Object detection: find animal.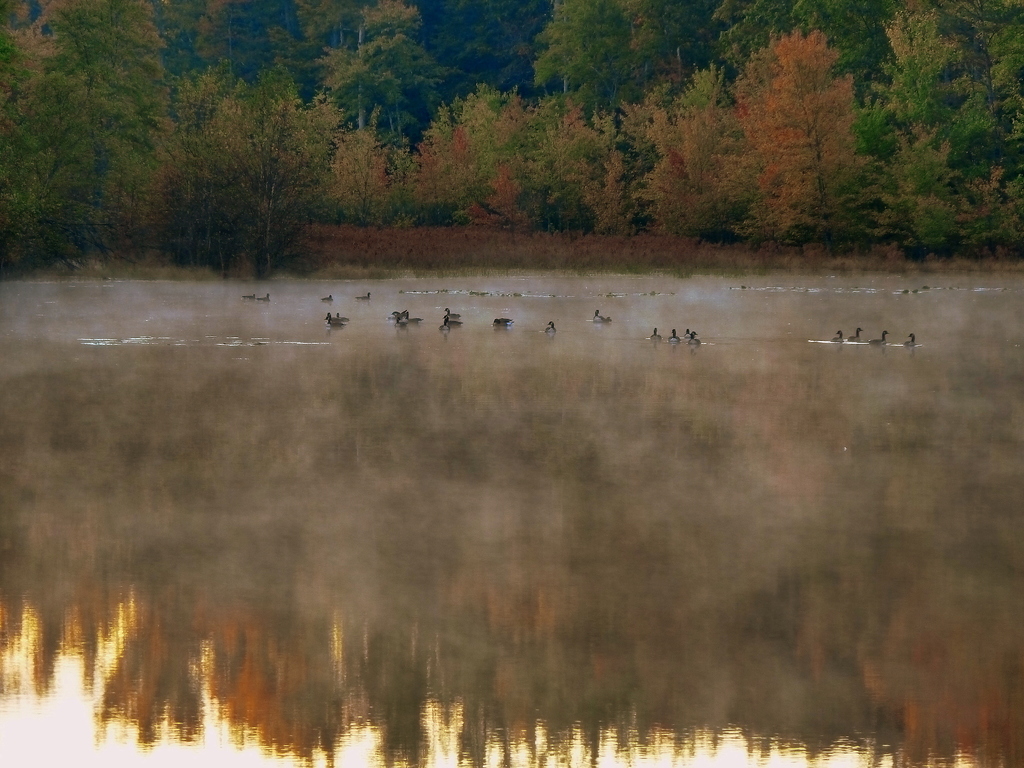
select_region(904, 335, 922, 349).
